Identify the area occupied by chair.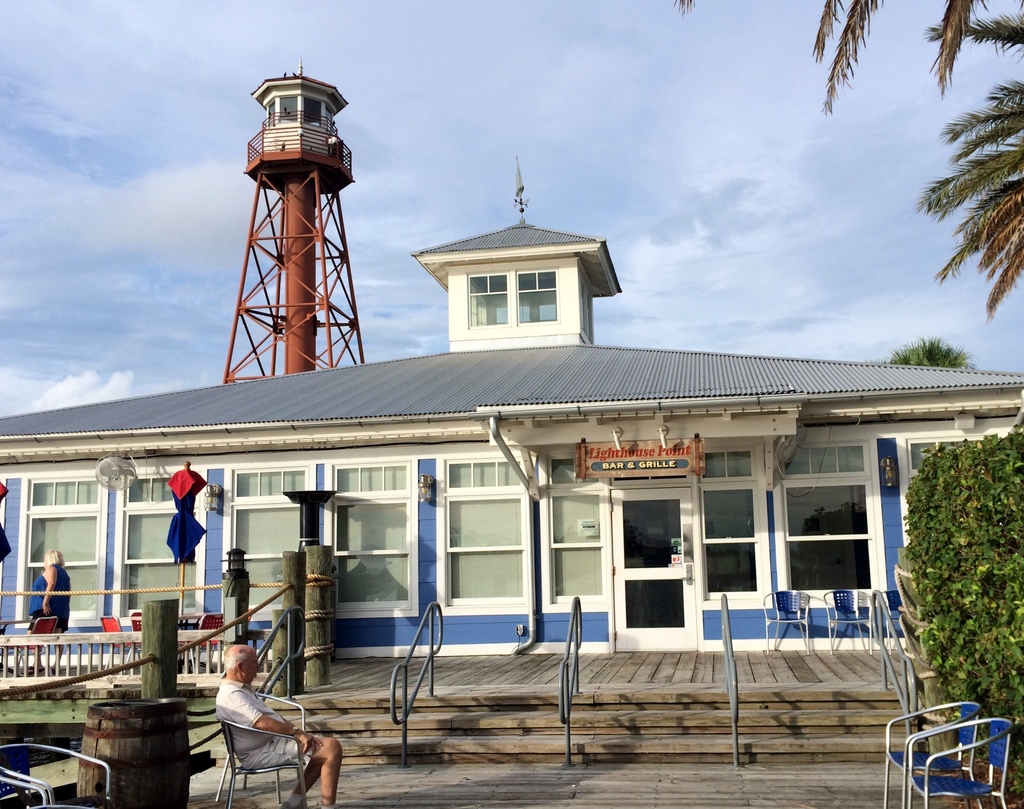
Area: locate(180, 616, 225, 673).
